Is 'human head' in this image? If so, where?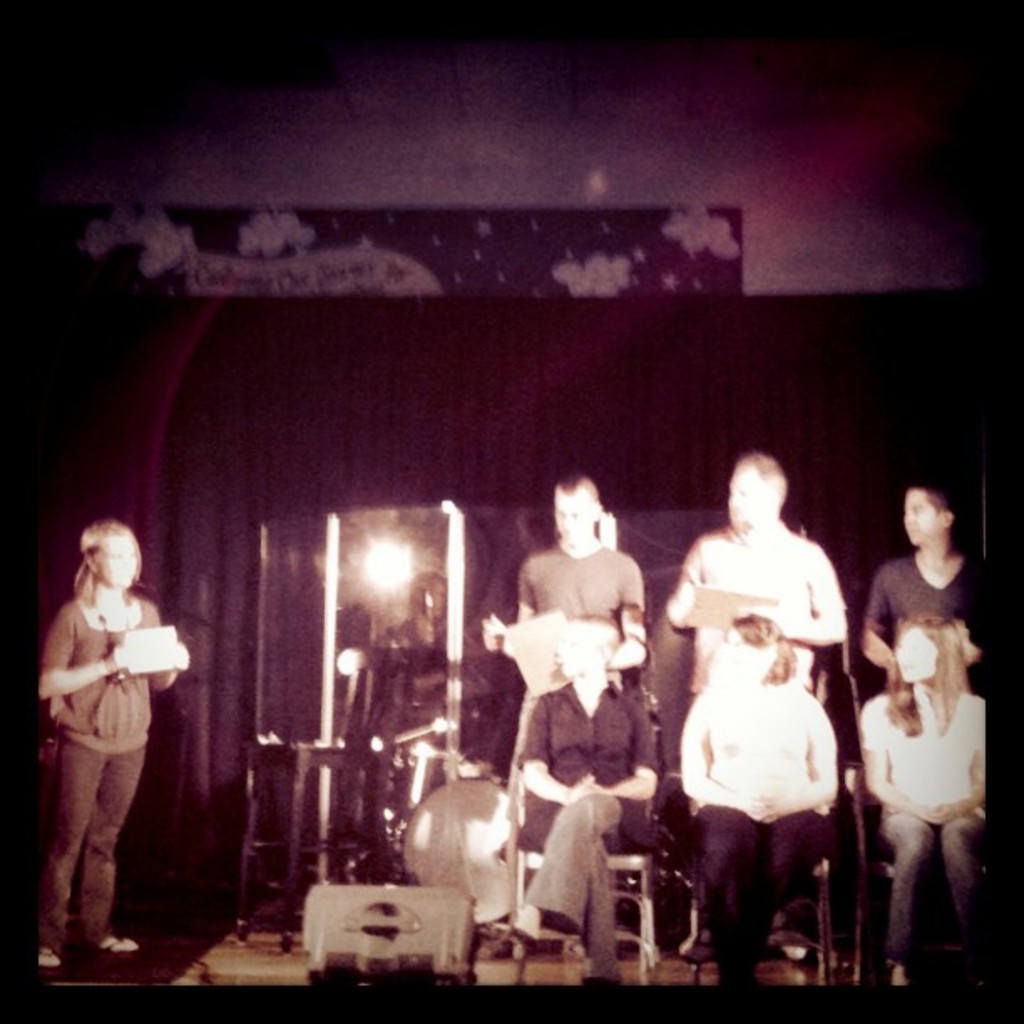
Yes, at 540, 474, 639, 574.
